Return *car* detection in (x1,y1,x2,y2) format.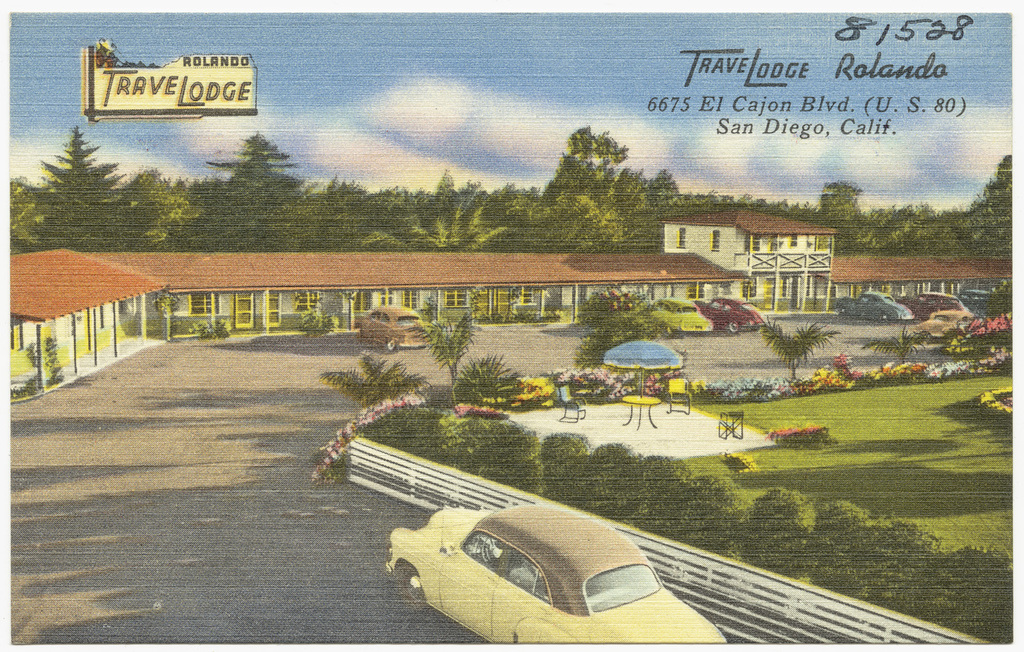
(895,291,961,318).
